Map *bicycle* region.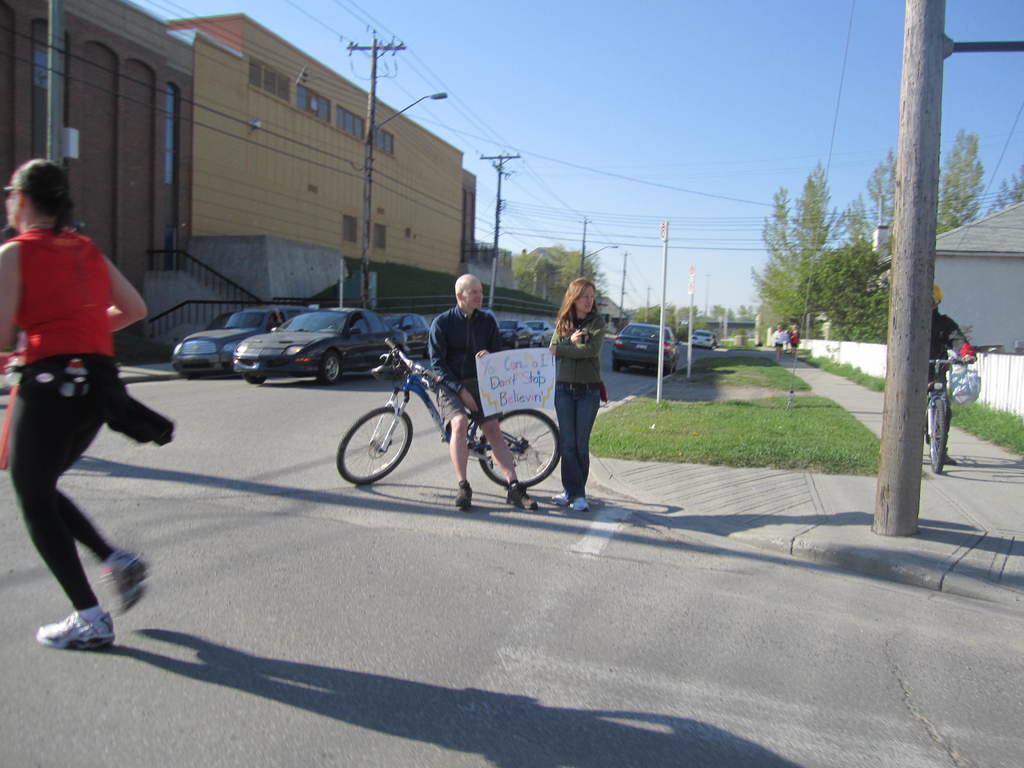
Mapped to (333, 322, 566, 501).
